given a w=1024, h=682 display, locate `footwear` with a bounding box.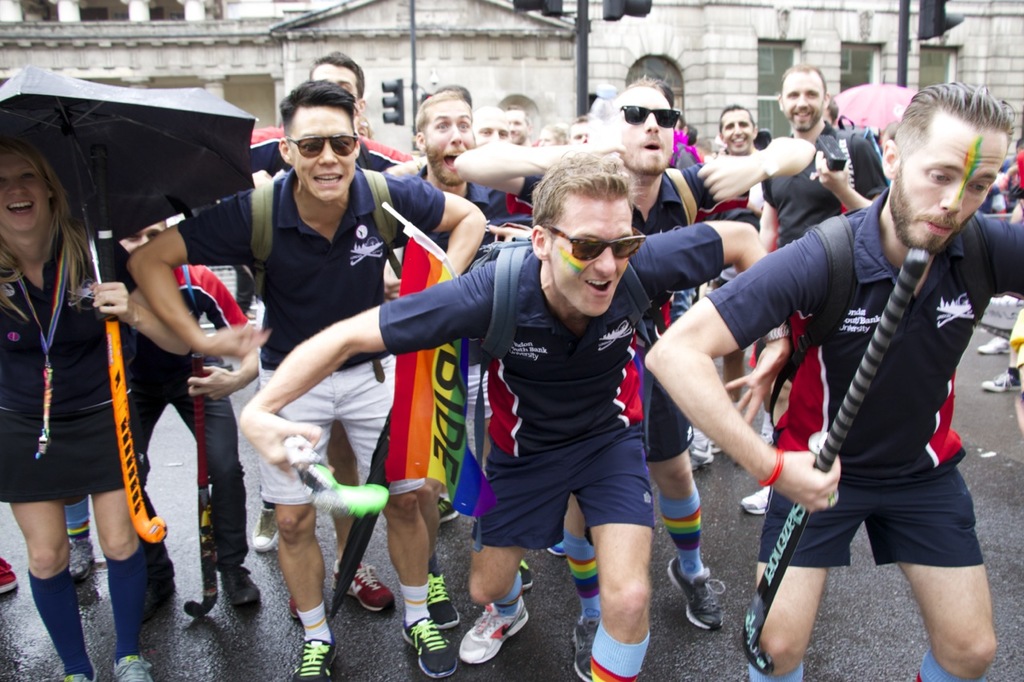
Located: 666 556 726 630.
